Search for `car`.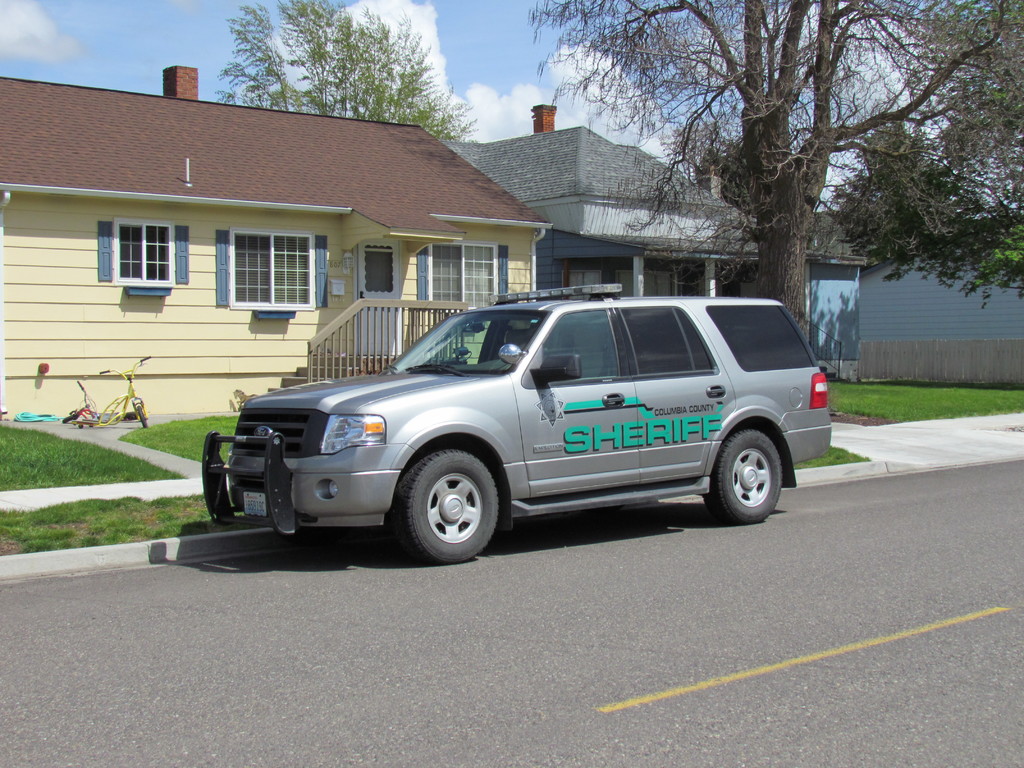
Found at box(200, 287, 828, 565).
